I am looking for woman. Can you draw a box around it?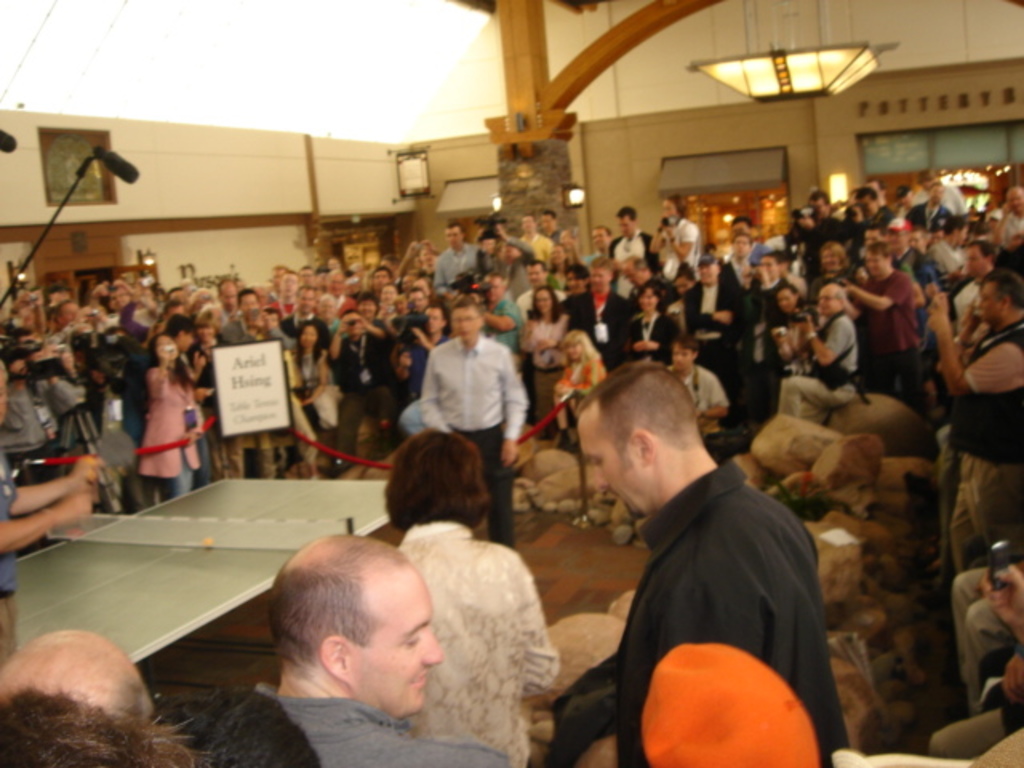
Sure, the bounding box is 283 323 330 462.
